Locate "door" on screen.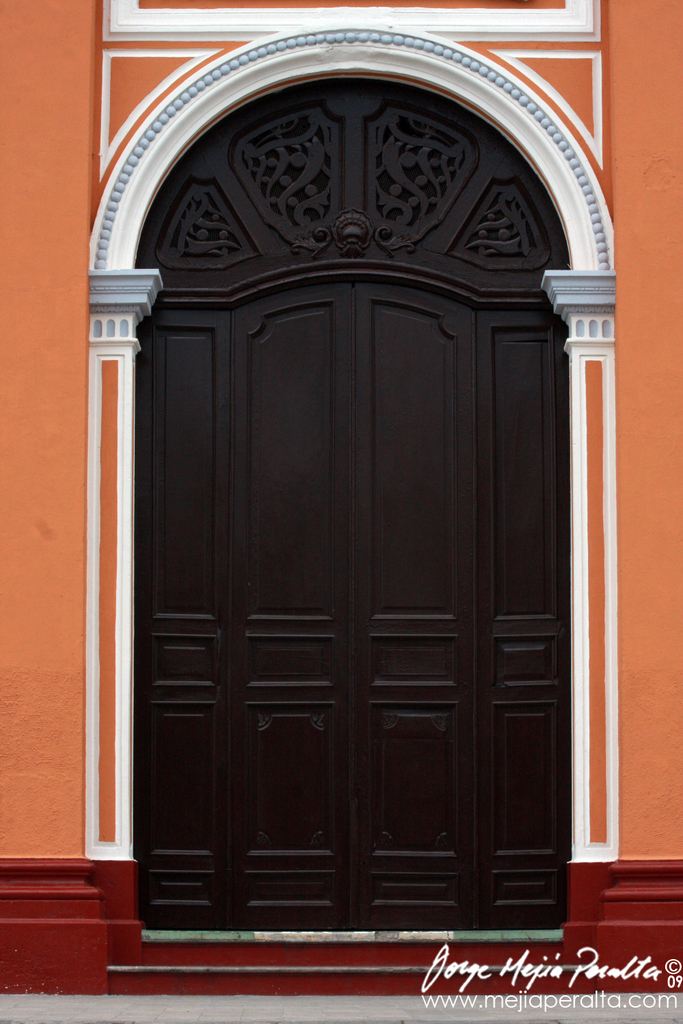
On screen at BBox(128, 70, 566, 948).
